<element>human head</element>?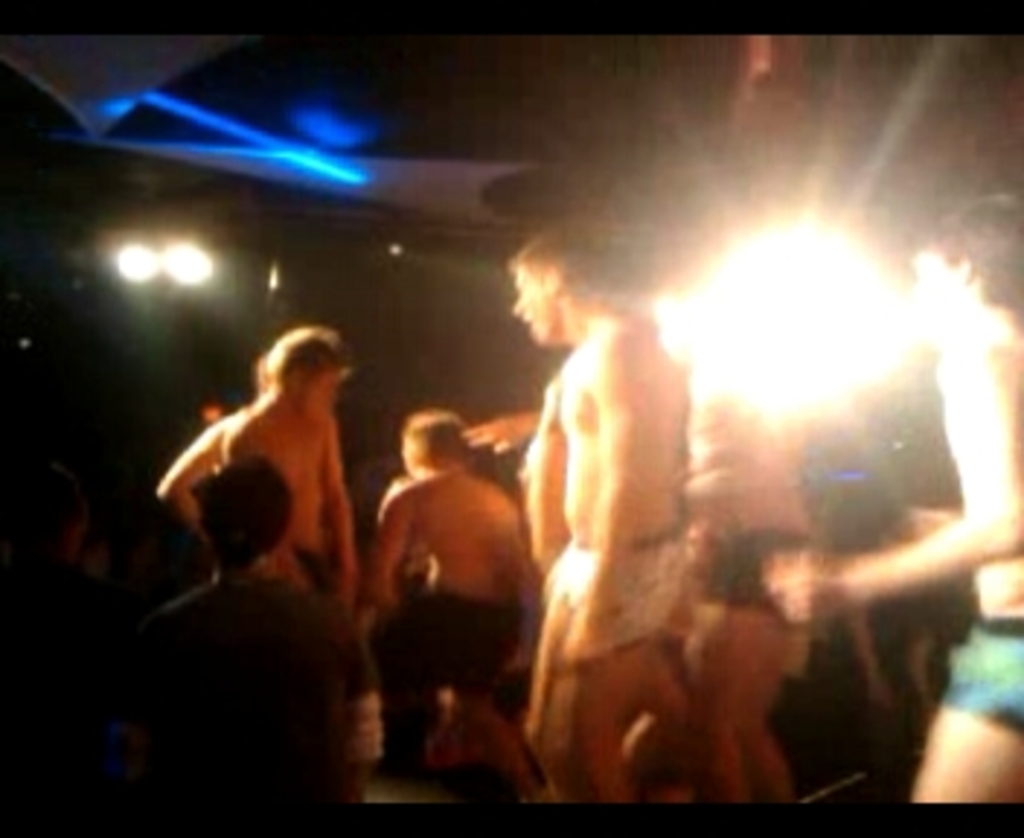
236, 326, 340, 416
